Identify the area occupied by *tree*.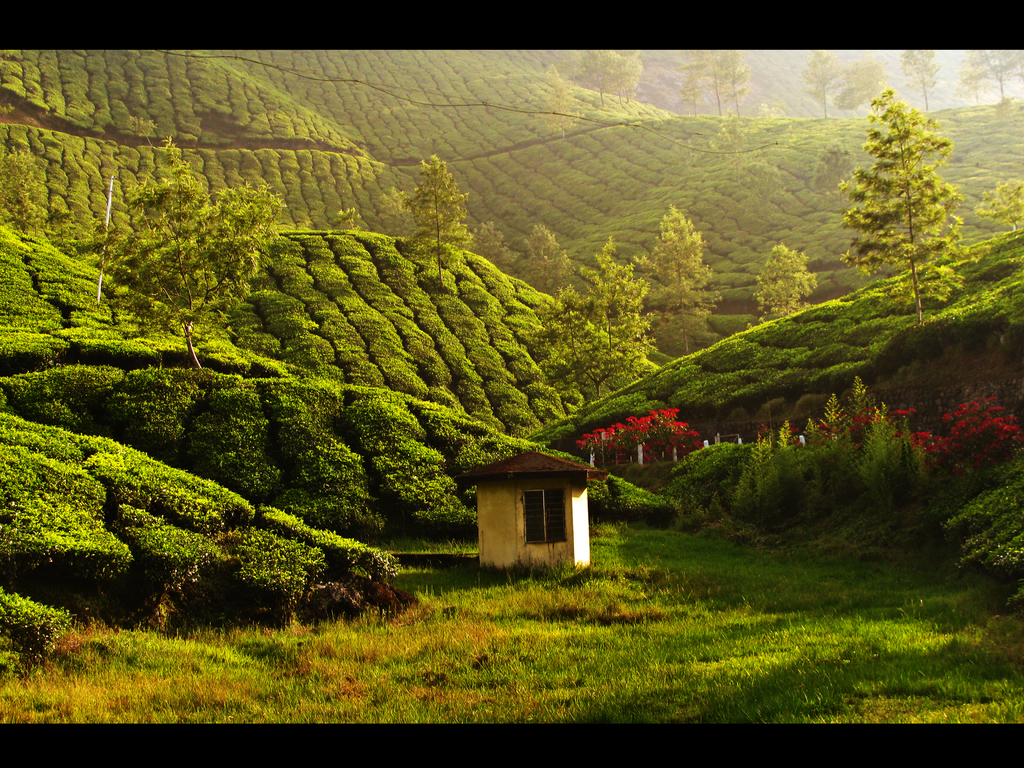
Area: x1=751 y1=242 x2=819 y2=320.
